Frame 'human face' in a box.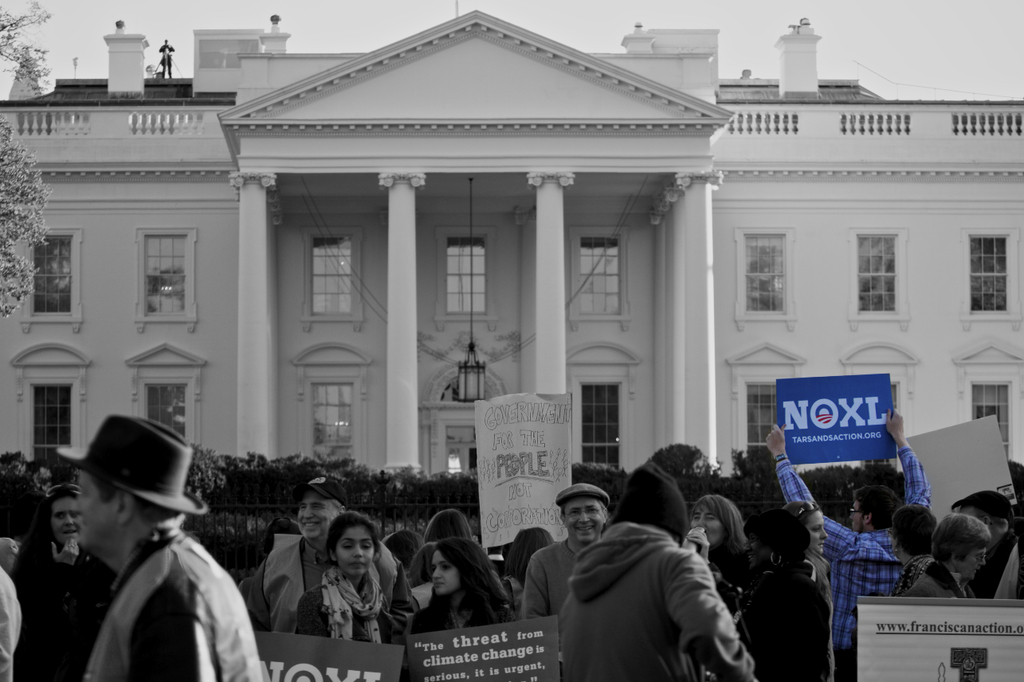
[848, 504, 864, 531].
